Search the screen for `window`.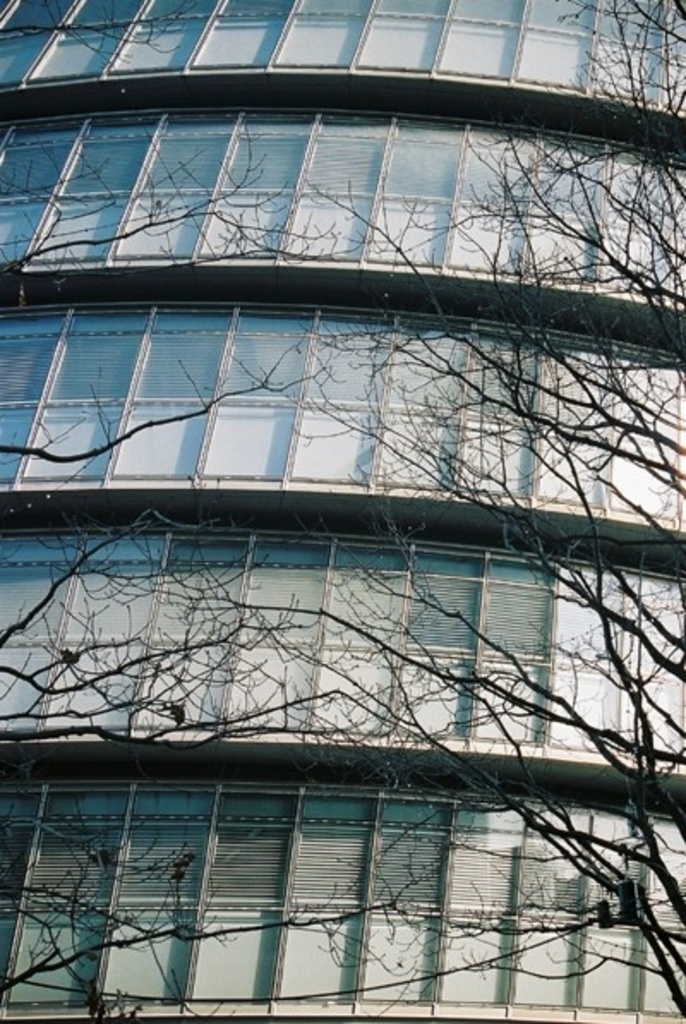
Found at (187,12,298,70).
